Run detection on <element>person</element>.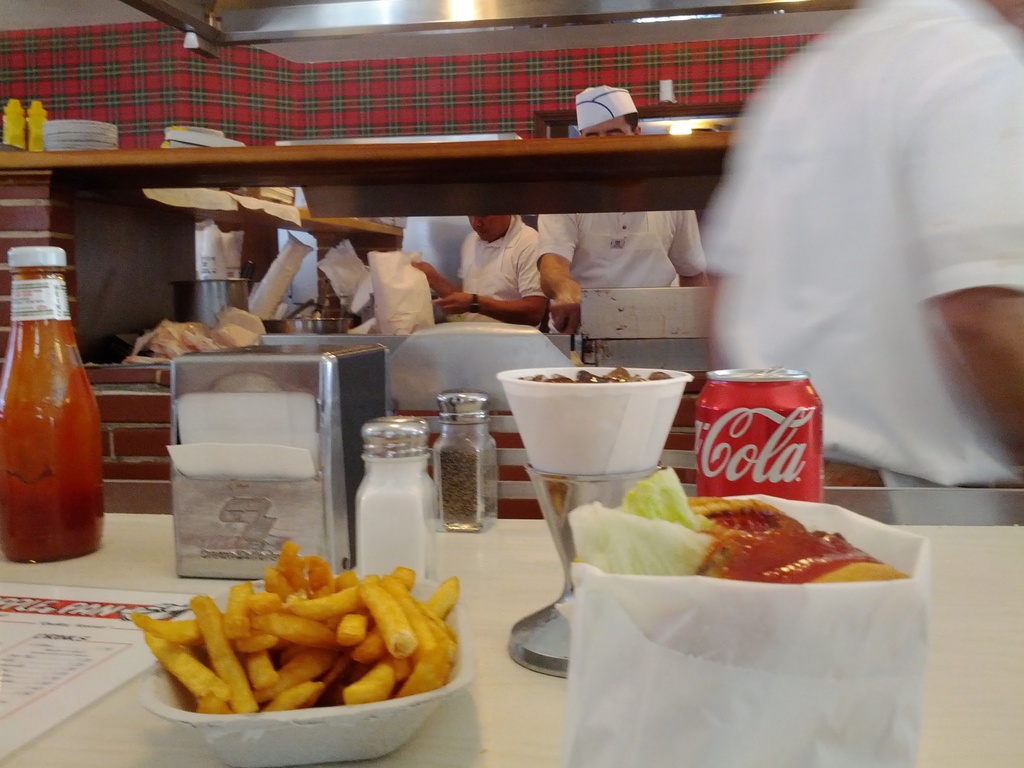
Result: [left=534, top=83, right=713, bottom=333].
